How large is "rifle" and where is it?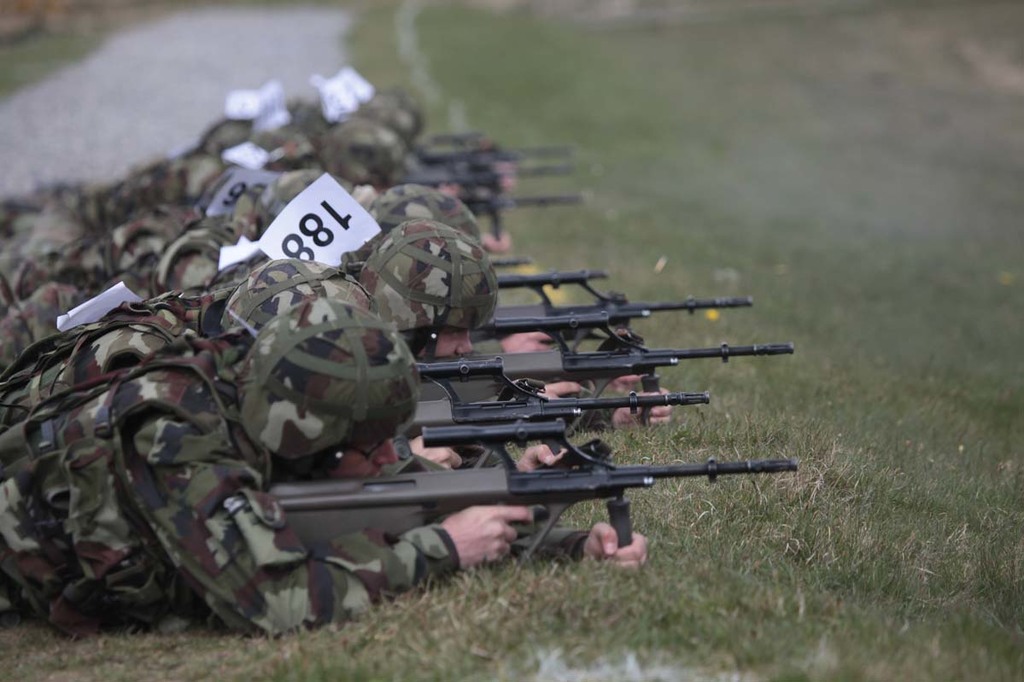
Bounding box: (484,255,543,274).
